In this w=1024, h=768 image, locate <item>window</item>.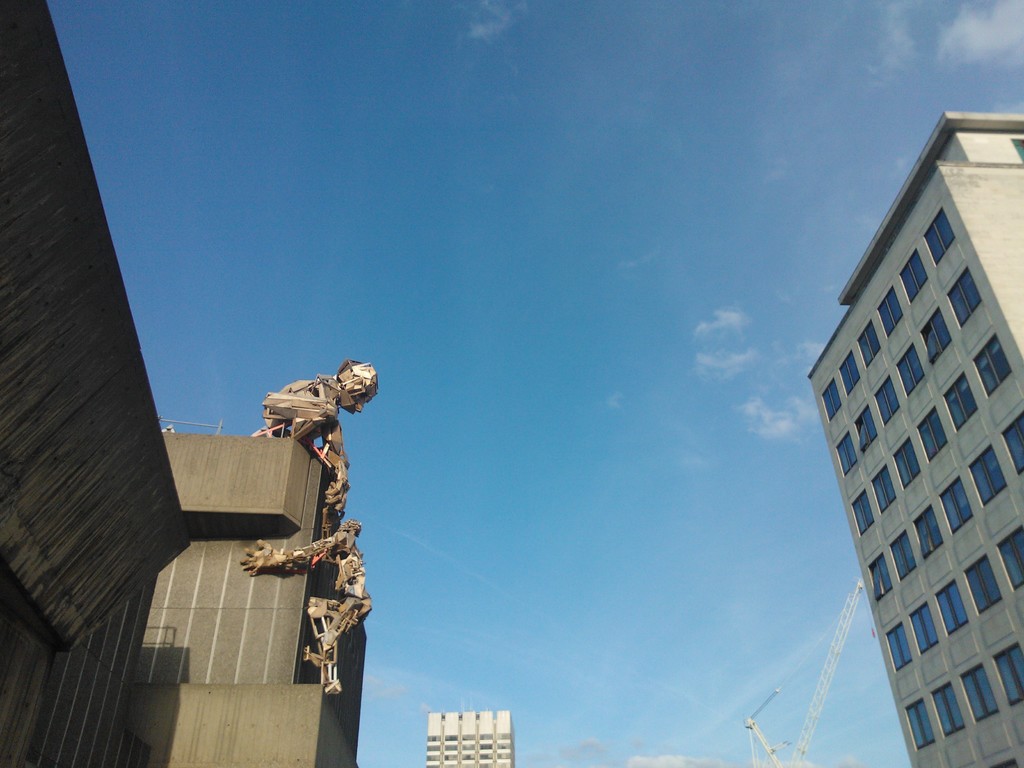
Bounding box: bbox=[902, 602, 941, 655].
